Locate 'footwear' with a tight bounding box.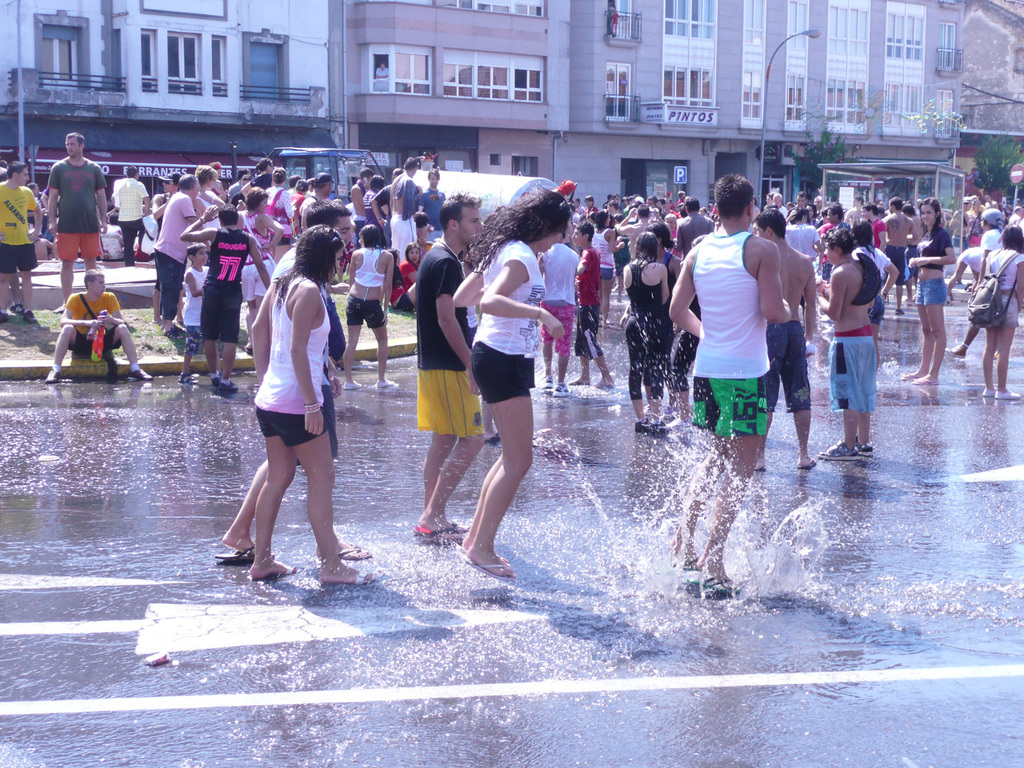
x1=997 y1=389 x2=1021 y2=398.
